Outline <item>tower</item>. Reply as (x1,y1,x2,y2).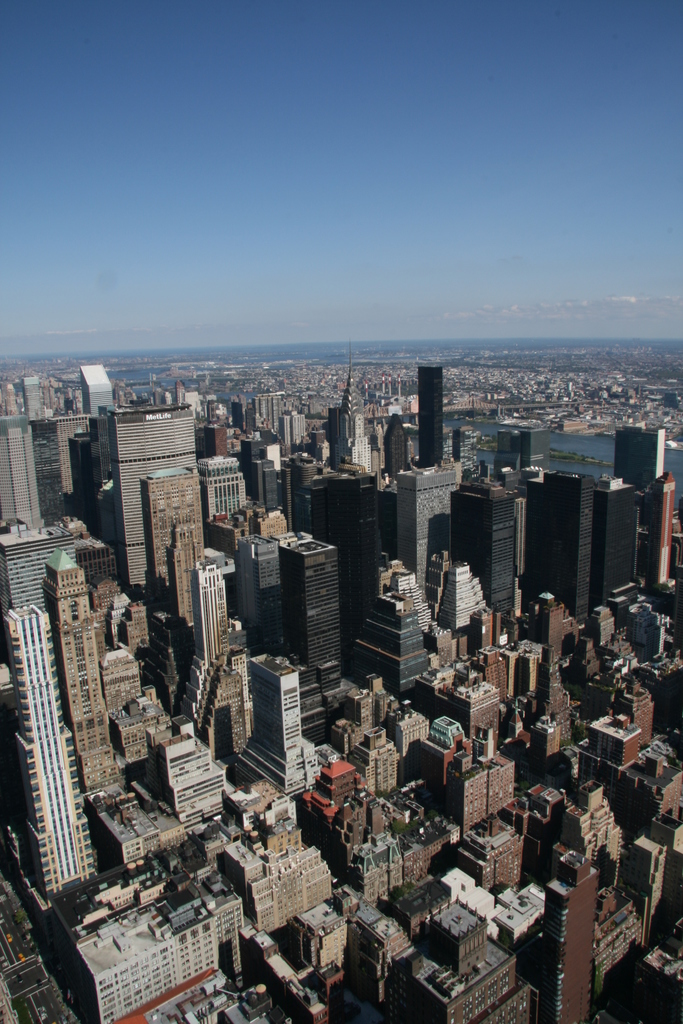
(222,790,337,942).
